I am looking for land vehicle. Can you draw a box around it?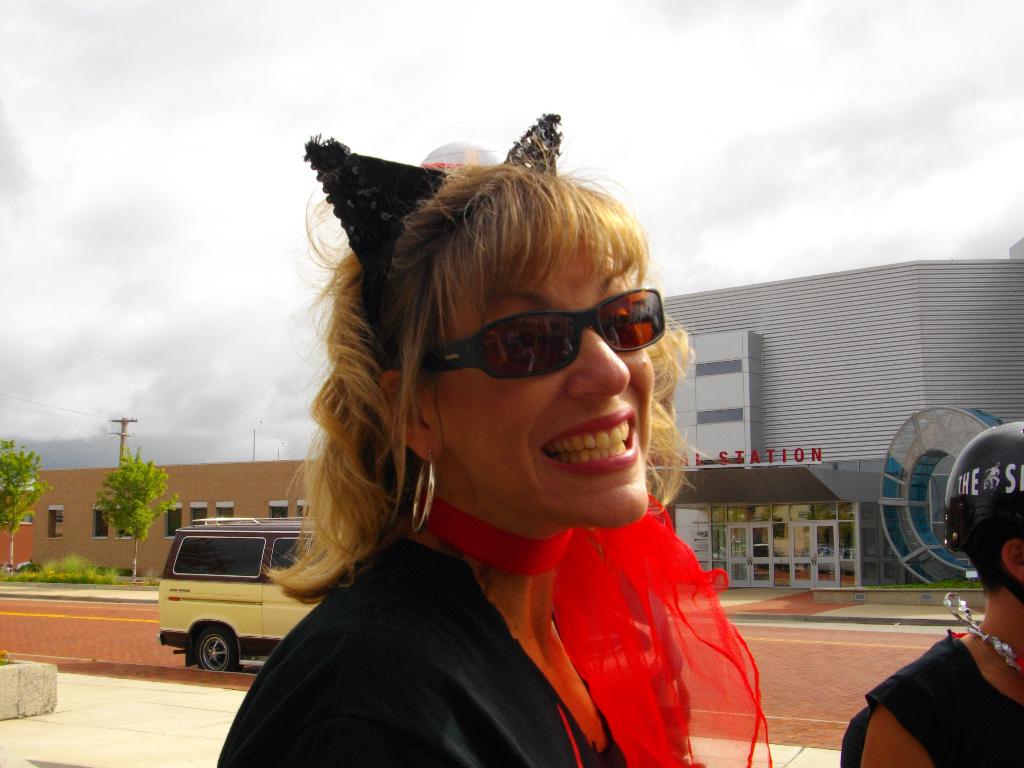
Sure, the bounding box is [148,511,304,691].
